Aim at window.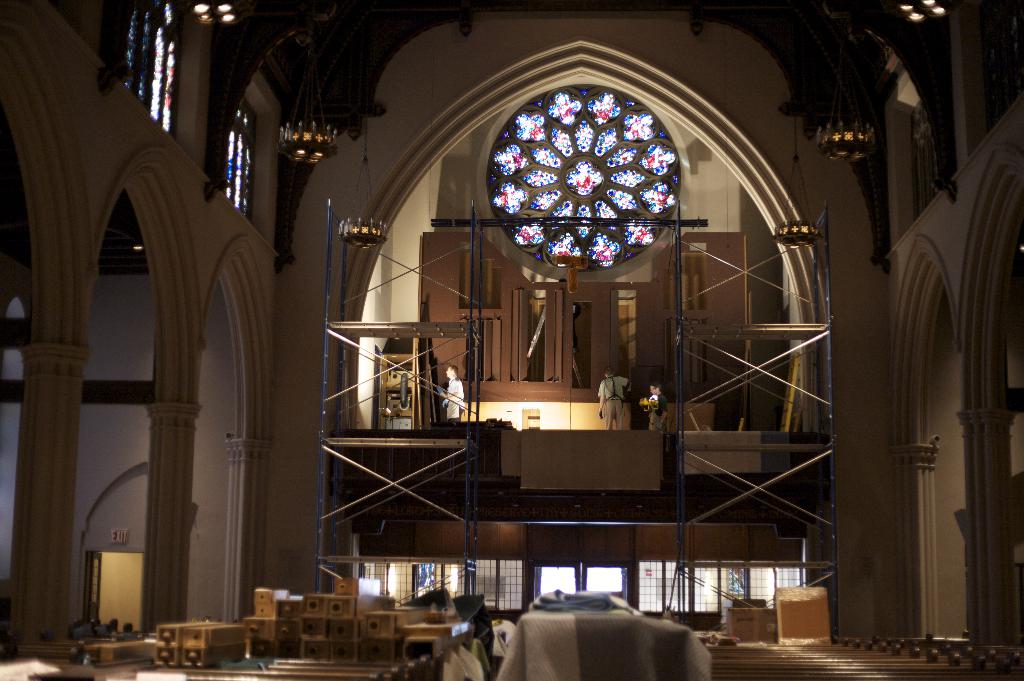
Aimed at crop(220, 104, 254, 234).
